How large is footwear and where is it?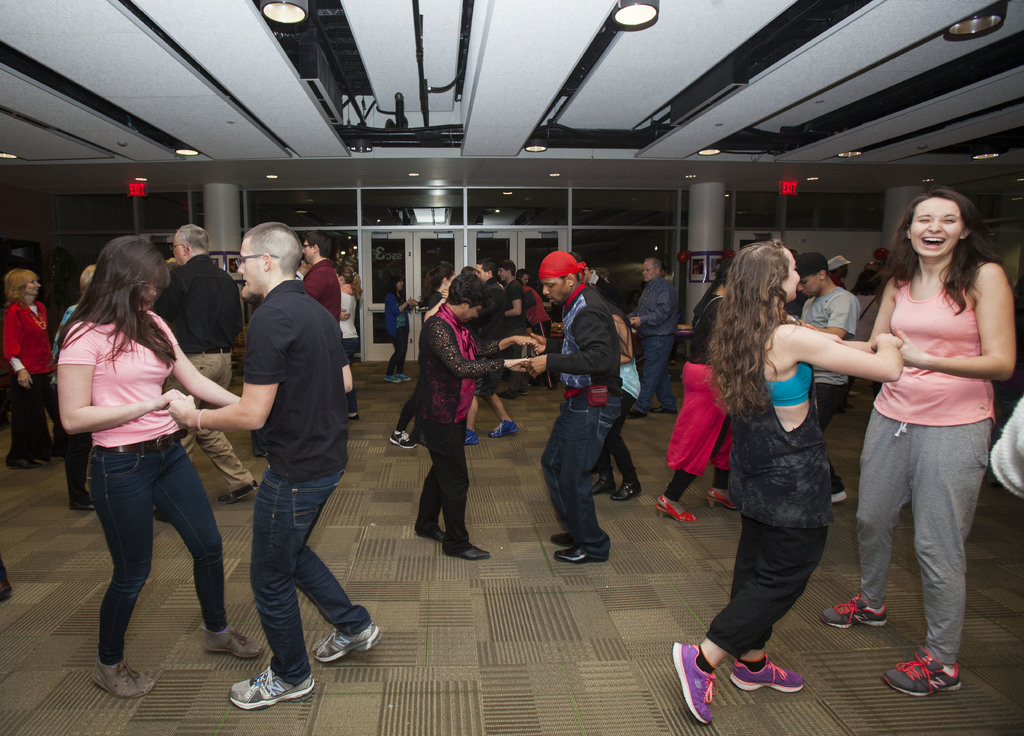
Bounding box: BBox(461, 428, 477, 444).
